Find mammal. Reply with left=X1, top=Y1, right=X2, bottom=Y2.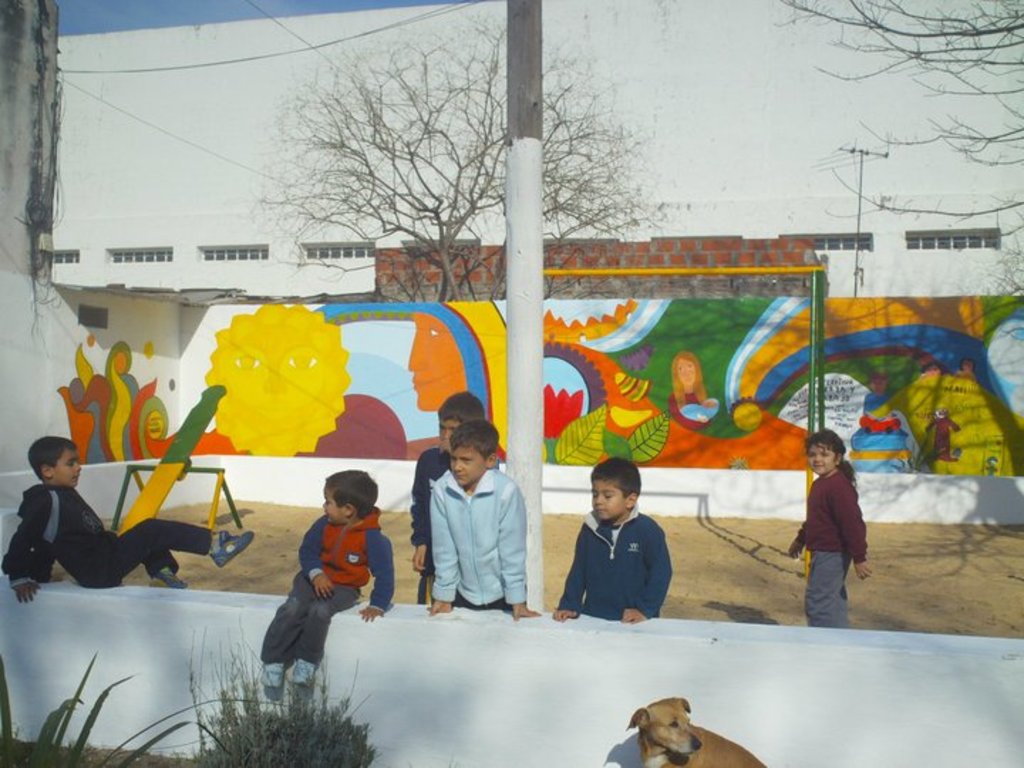
left=785, top=428, right=875, bottom=631.
